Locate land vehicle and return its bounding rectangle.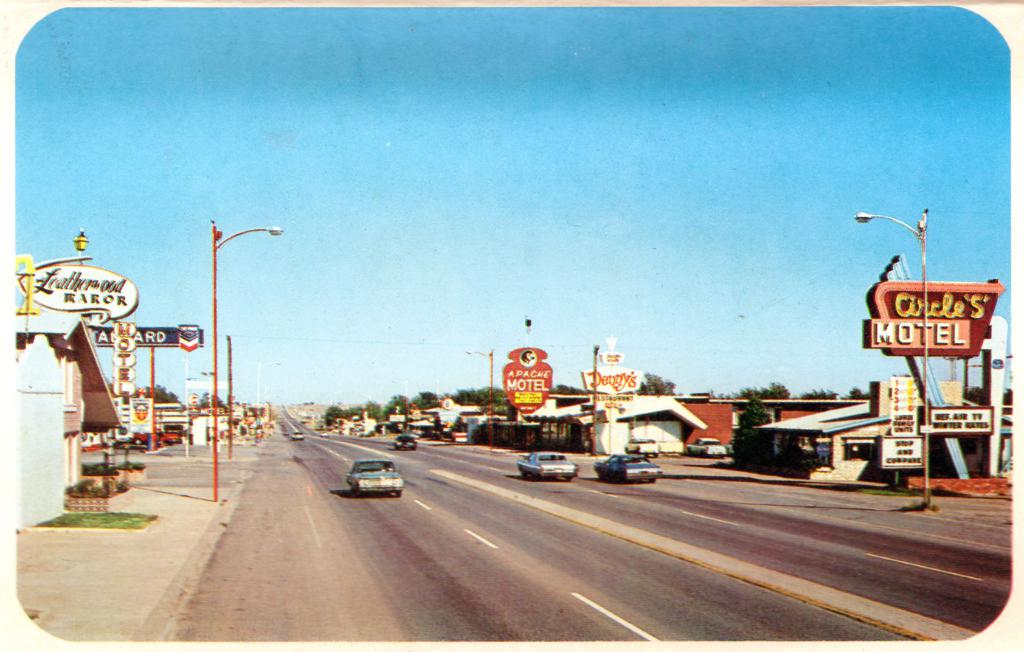
locate(345, 460, 403, 495).
